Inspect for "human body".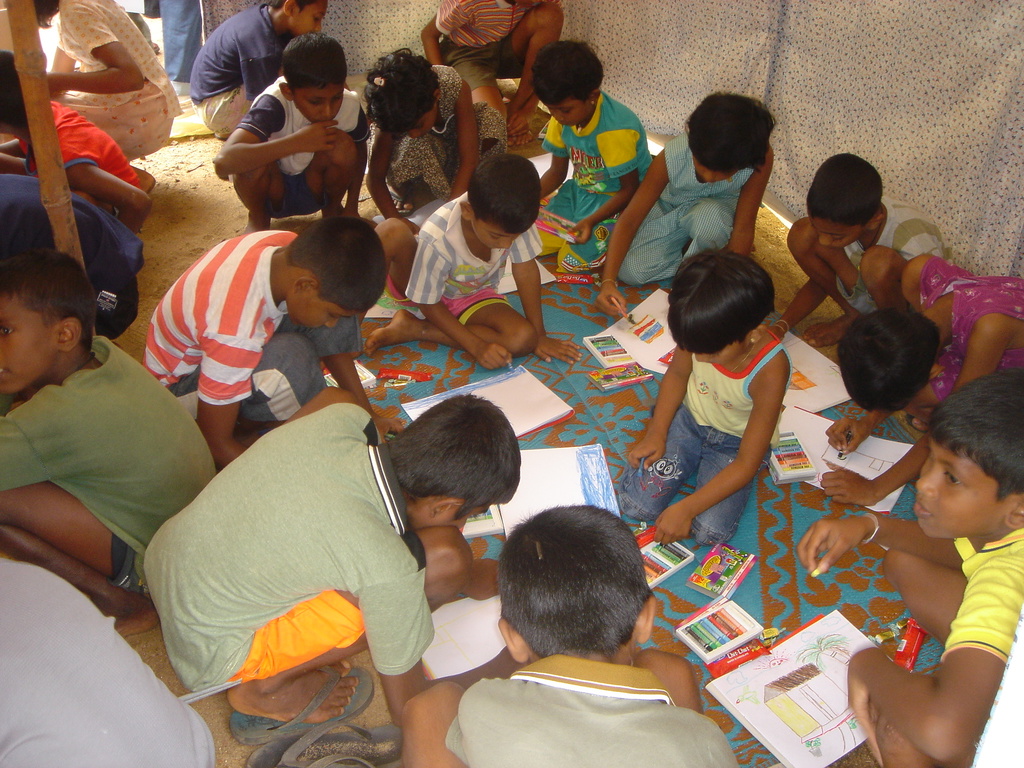
Inspection: [x1=794, y1=527, x2=1023, y2=767].
